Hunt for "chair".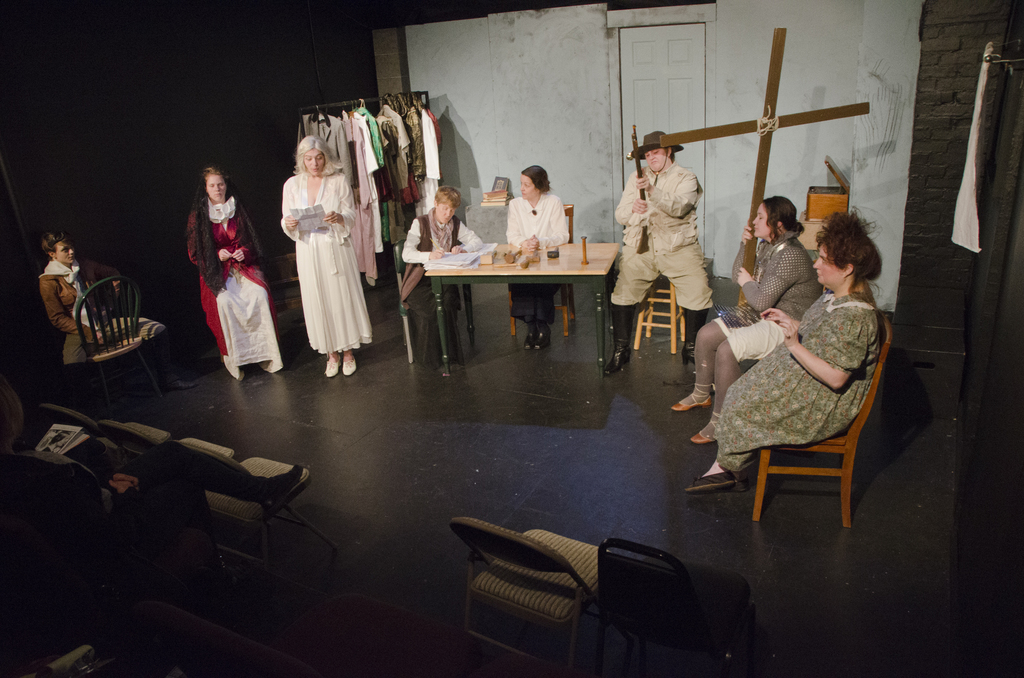
Hunted down at left=394, top=243, right=475, bottom=357.
